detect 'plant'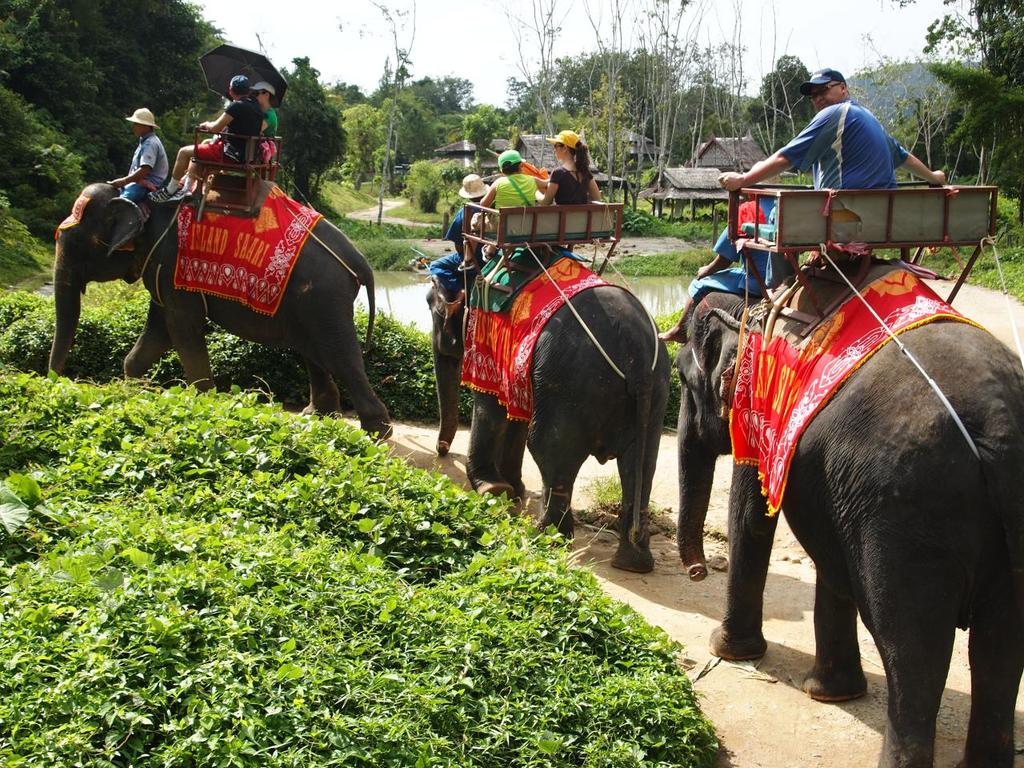
x1=307 y1=170 x2=385 y2=214
